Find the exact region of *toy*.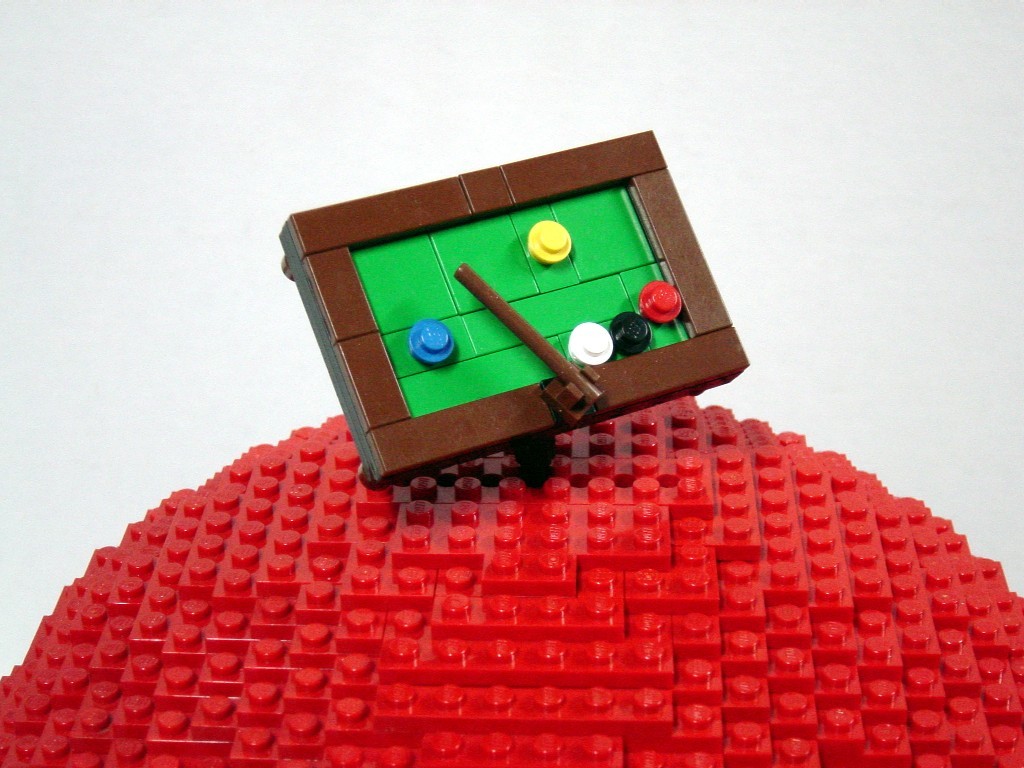
Exact region: region(0, 398, 1023, 767).
